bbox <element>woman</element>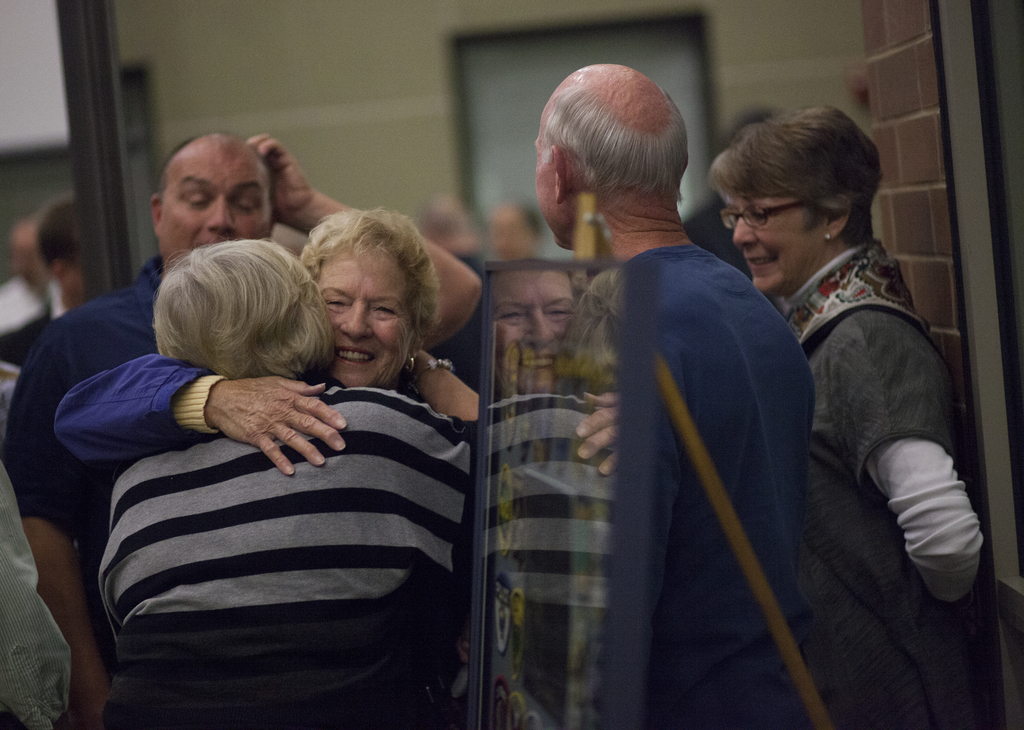
700 93 987 729
